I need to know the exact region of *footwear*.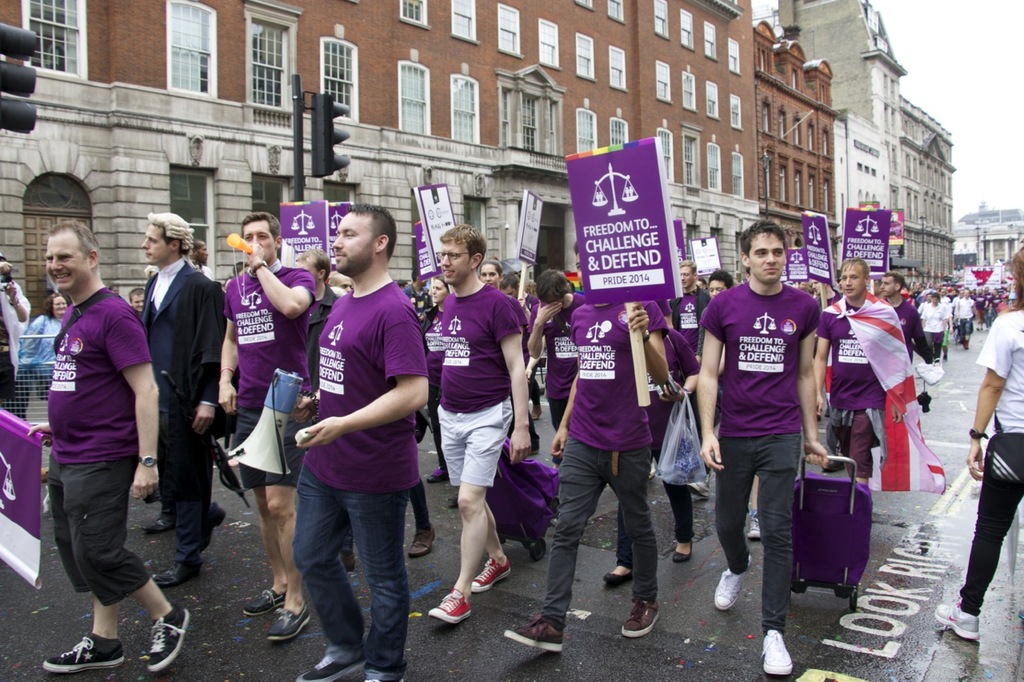
Region: box=[270, 604, 314, 640].
